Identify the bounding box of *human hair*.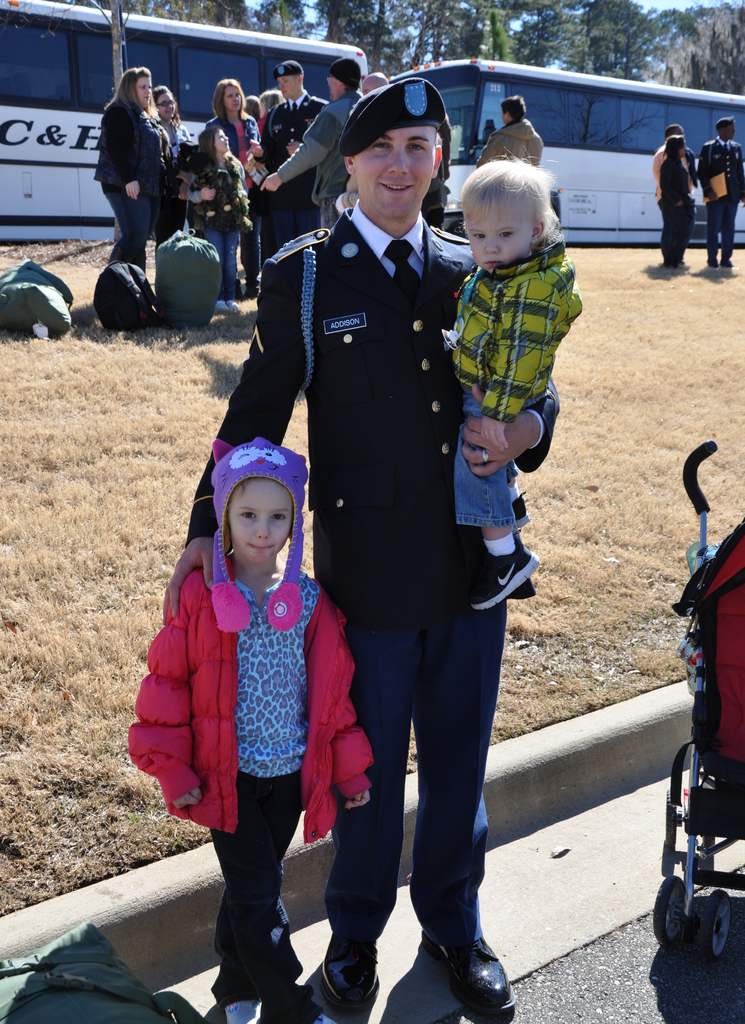
471 141 568 240.
